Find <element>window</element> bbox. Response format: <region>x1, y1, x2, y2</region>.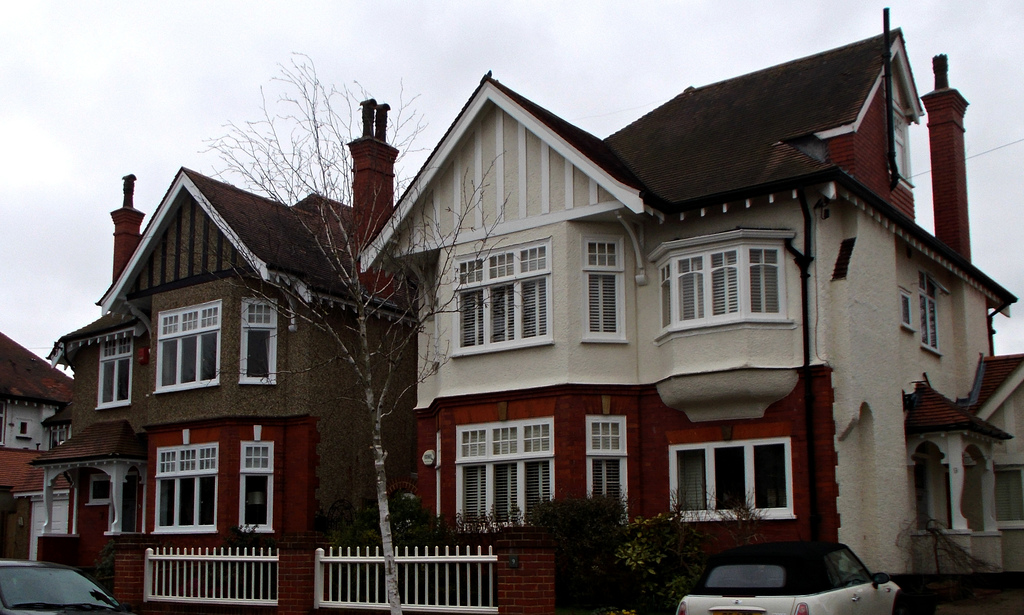
<region>240, 443, 280, 533</region>.
